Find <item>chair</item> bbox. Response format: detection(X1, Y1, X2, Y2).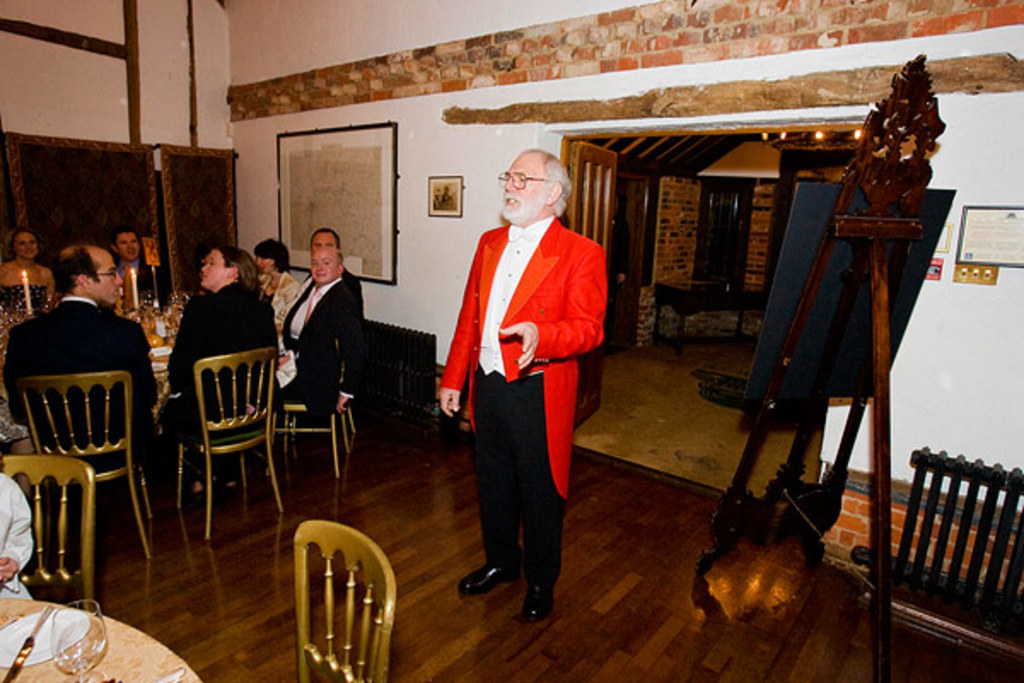
detection(152, 338, 276, 526).
